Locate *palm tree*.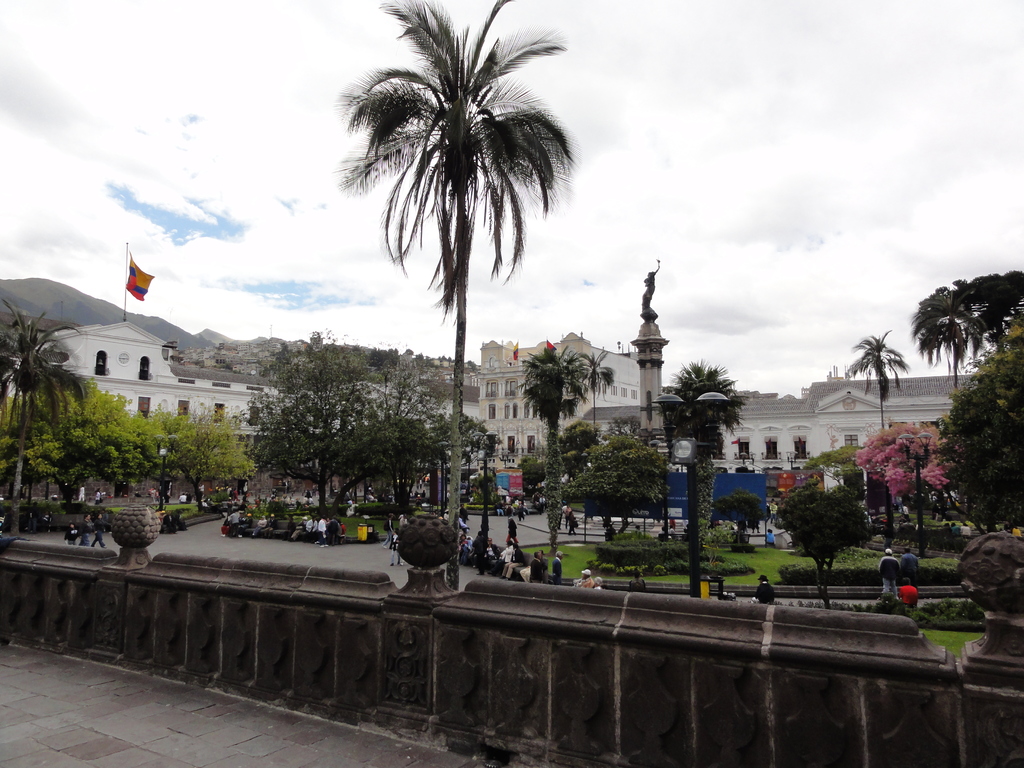
Bounding box: 575 345 623 434.
